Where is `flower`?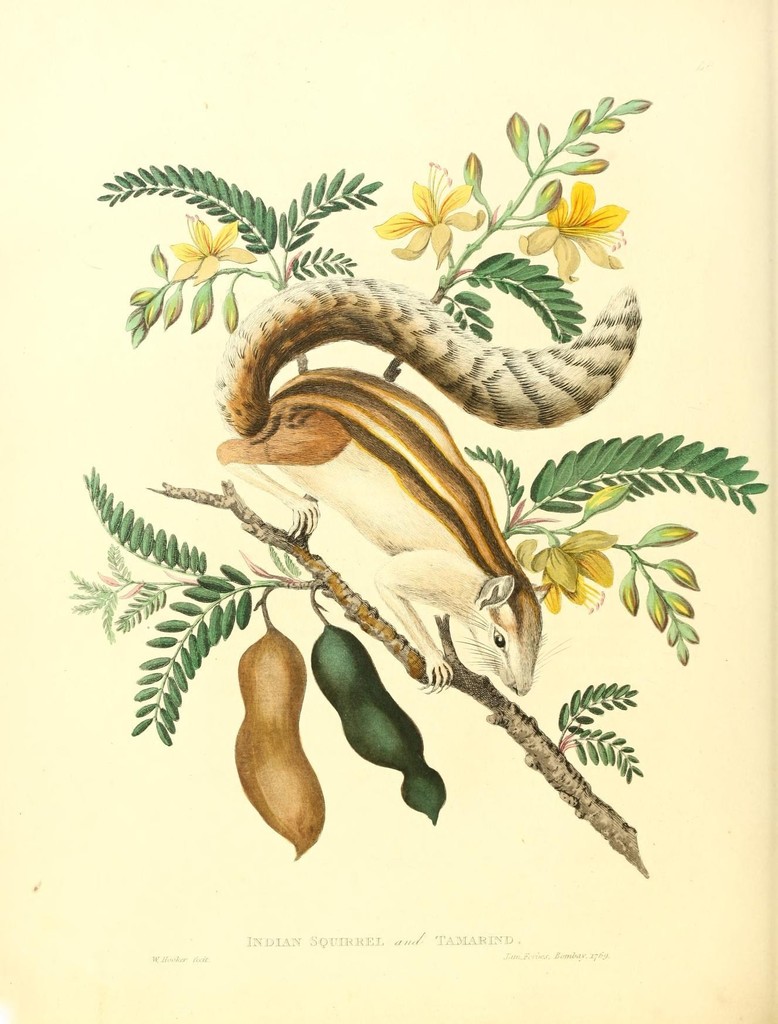
detection(516, 179, 630, 284).
